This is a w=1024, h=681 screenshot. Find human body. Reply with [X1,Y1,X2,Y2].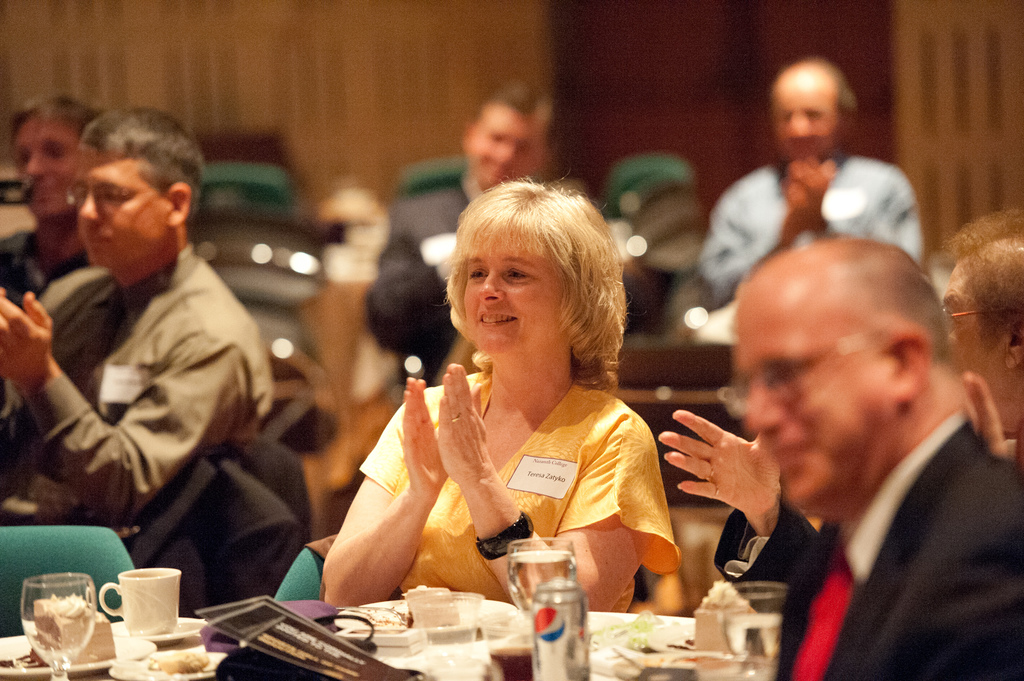
[316,180,692,620].
